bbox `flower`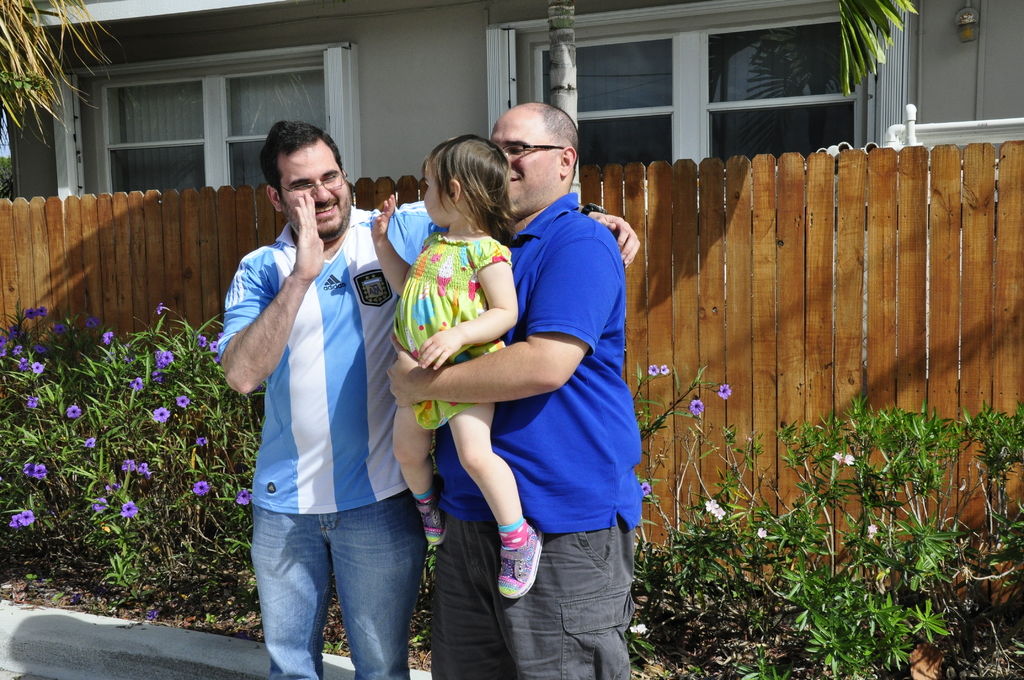
(left=107, top=485, right=115, bottom=498)
